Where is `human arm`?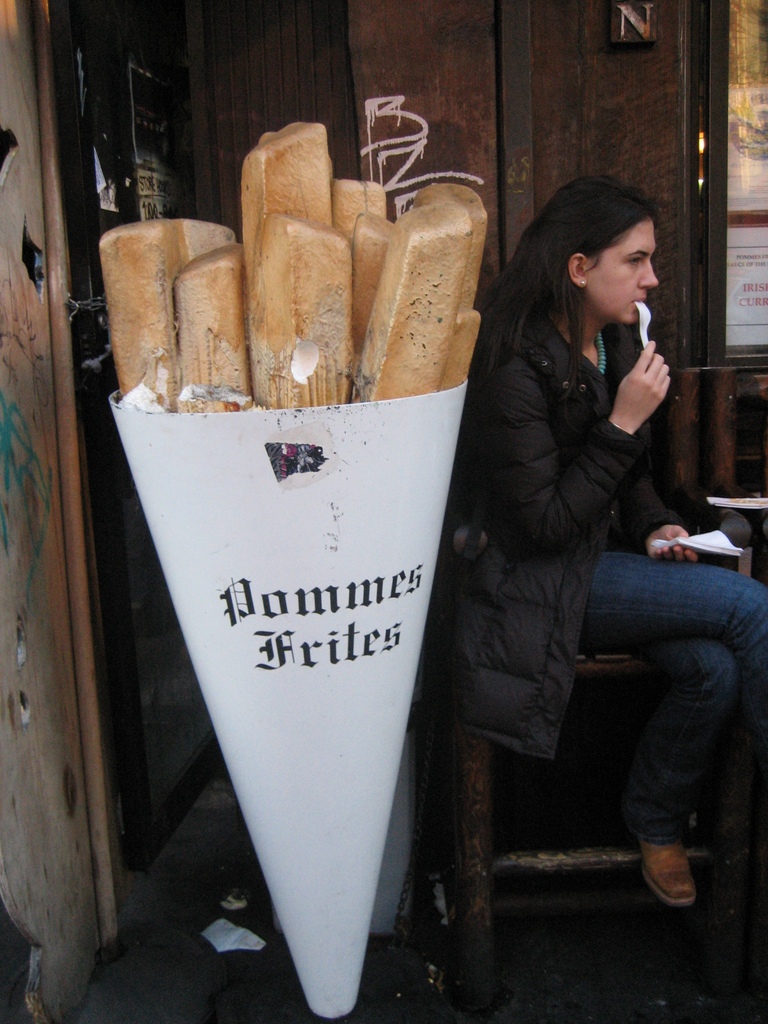
<box>472,337,671,552</box>.
